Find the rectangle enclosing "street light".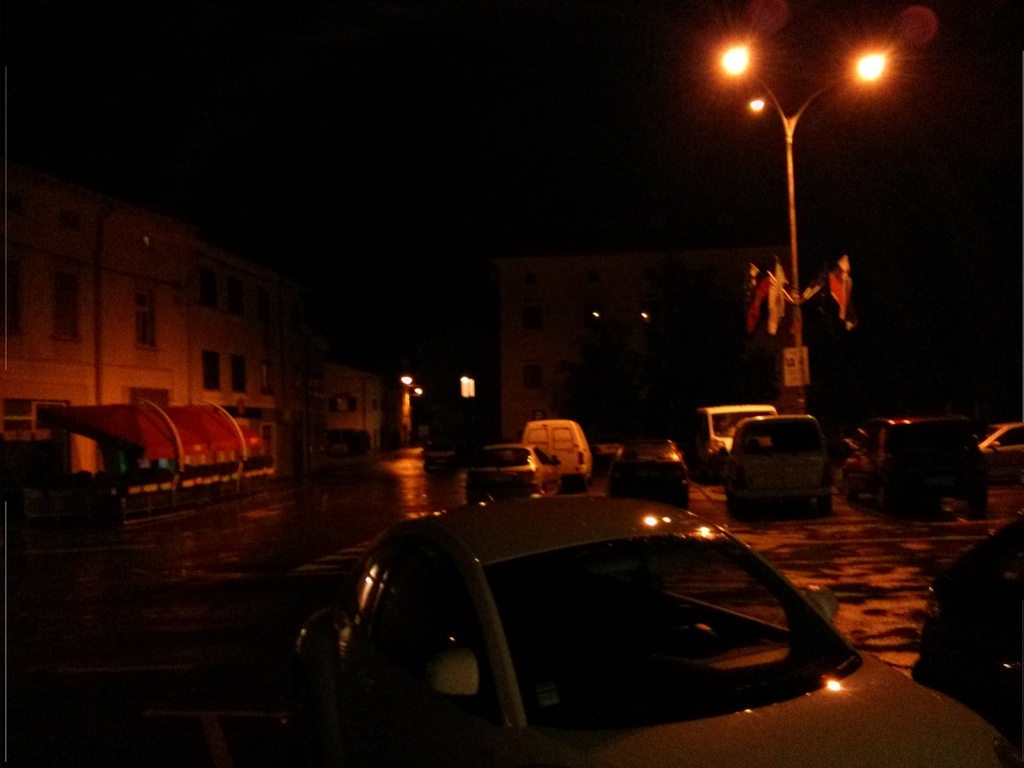
<region>588, 308, 653, 327</region>.
